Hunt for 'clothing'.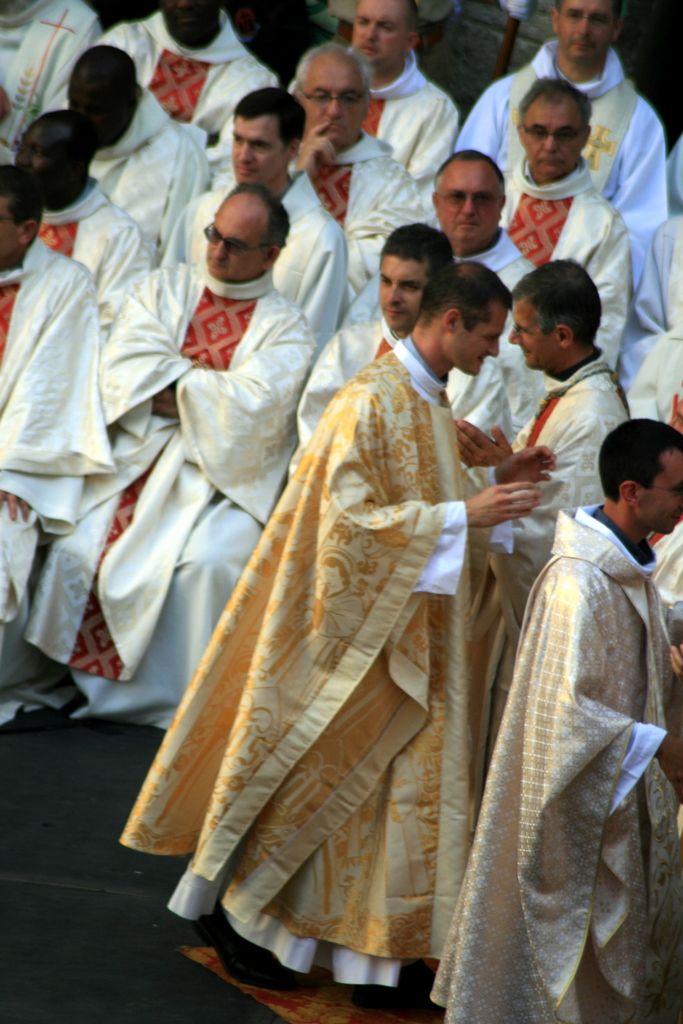
Hunted down at (468,351,652,714).
